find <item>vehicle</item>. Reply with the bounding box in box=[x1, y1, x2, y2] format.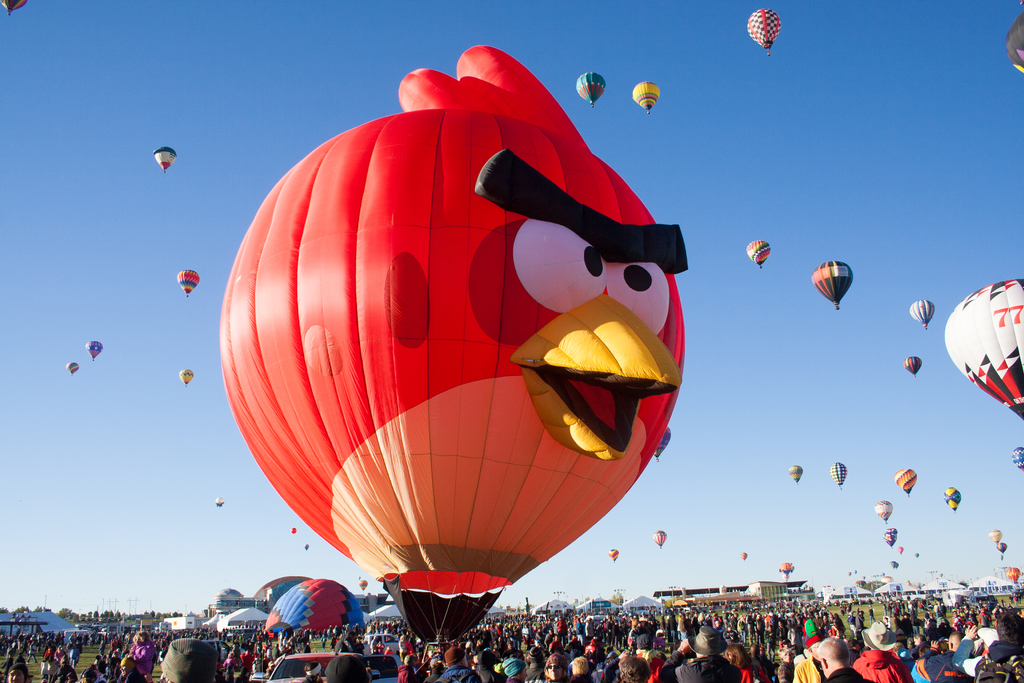
box=[360, 633, 410, 654].
